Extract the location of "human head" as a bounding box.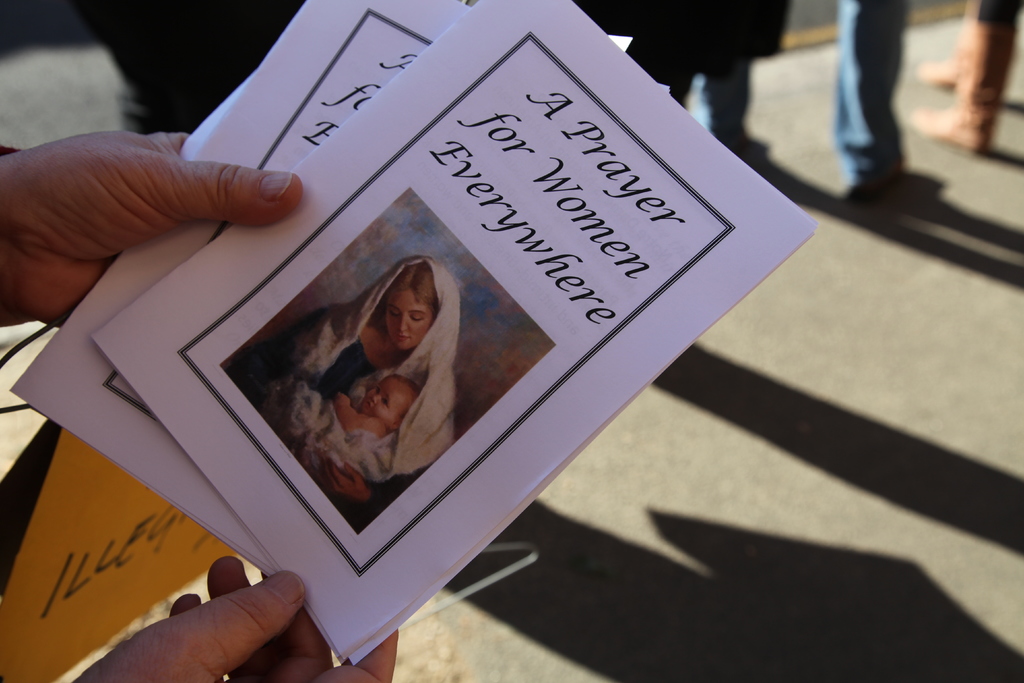
pyautogui.locateOnScreen(361, 372, 417, 432).
